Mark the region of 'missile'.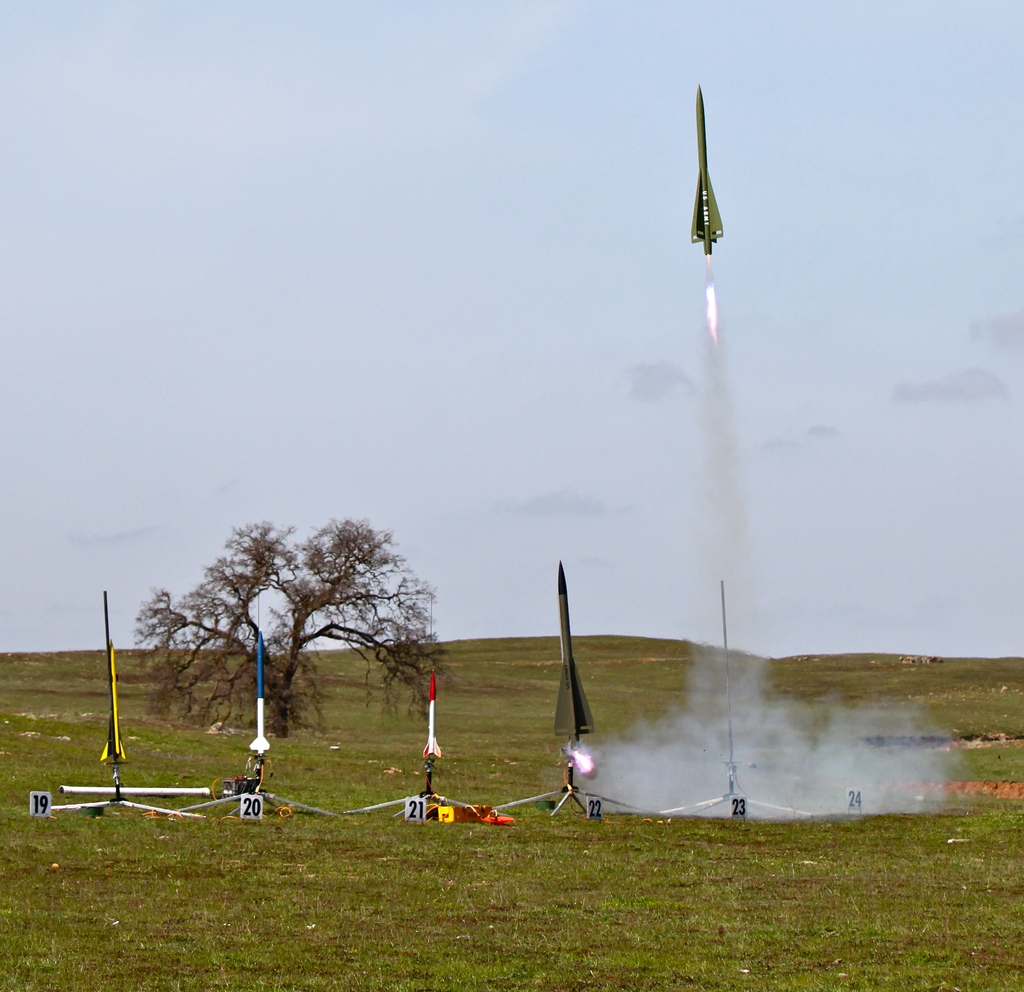
Region: region(247, 630, 278, 762).
